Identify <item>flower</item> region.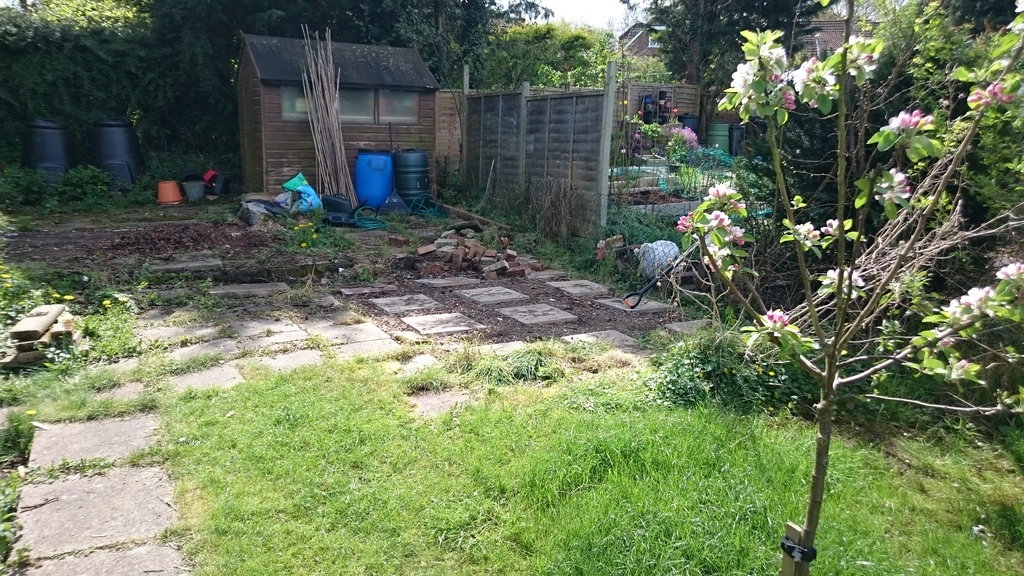
Region: select_region(825, 216, 839, 234).
